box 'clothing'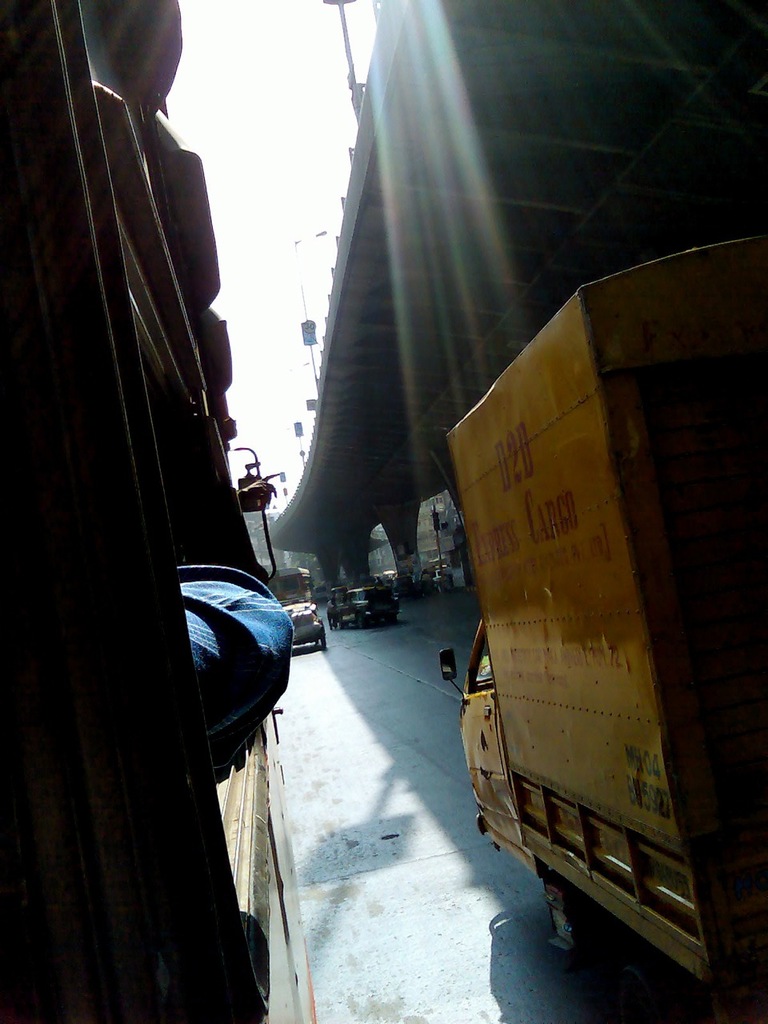
<region>181, 562, 301, 769</region>
